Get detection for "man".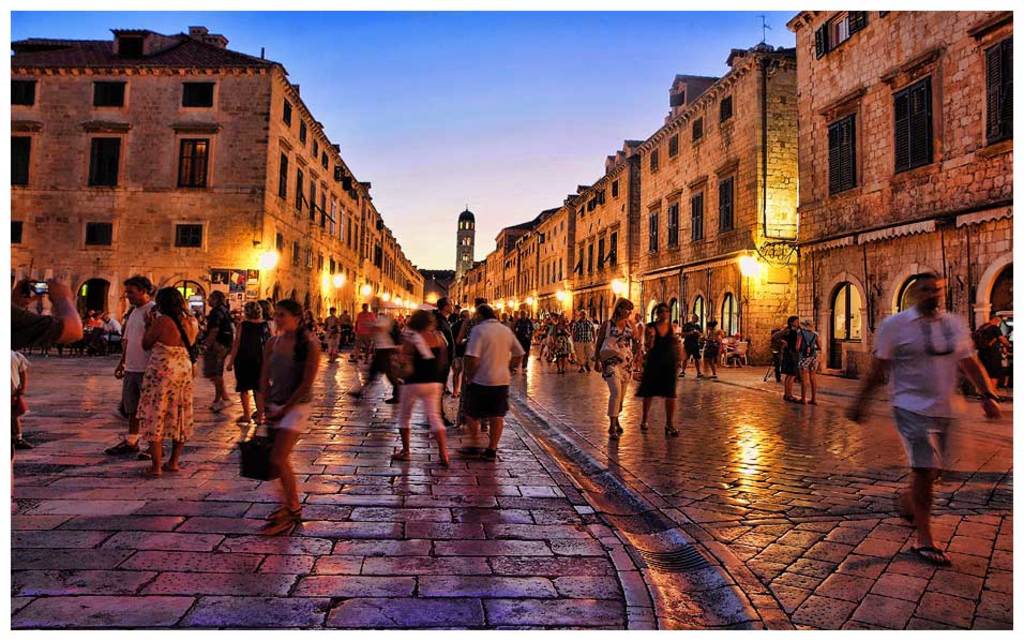
Detection: <bbox>345, 296, 402, 404</bbox>.
